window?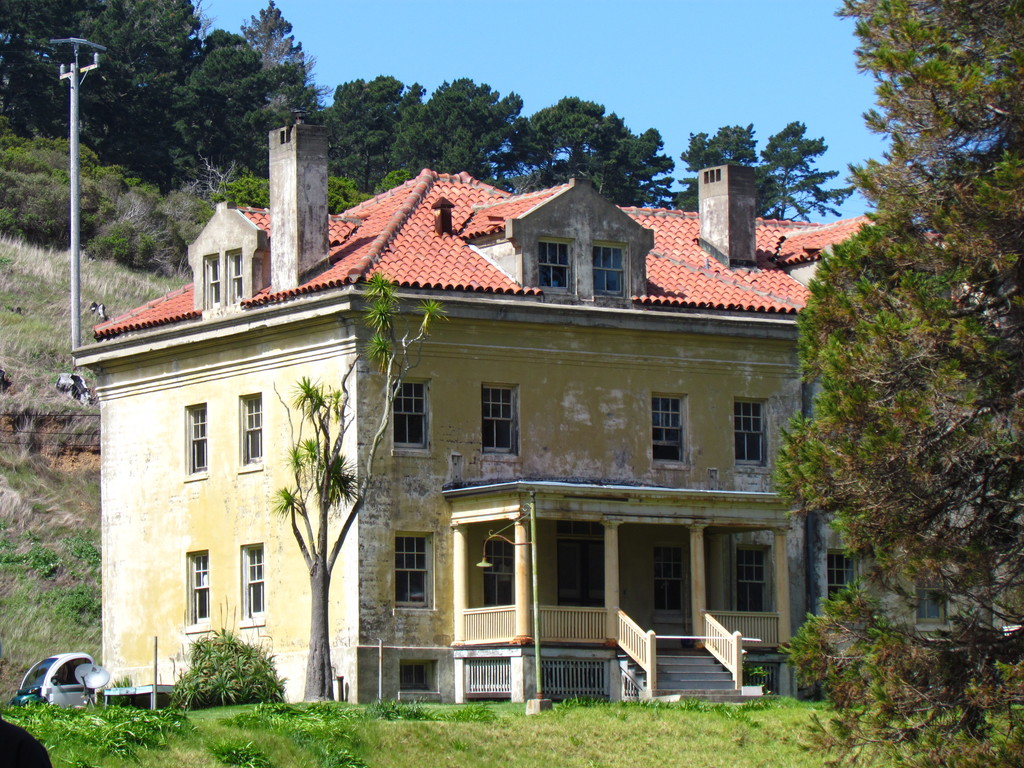
select_region(185, 403, 204, 474)
